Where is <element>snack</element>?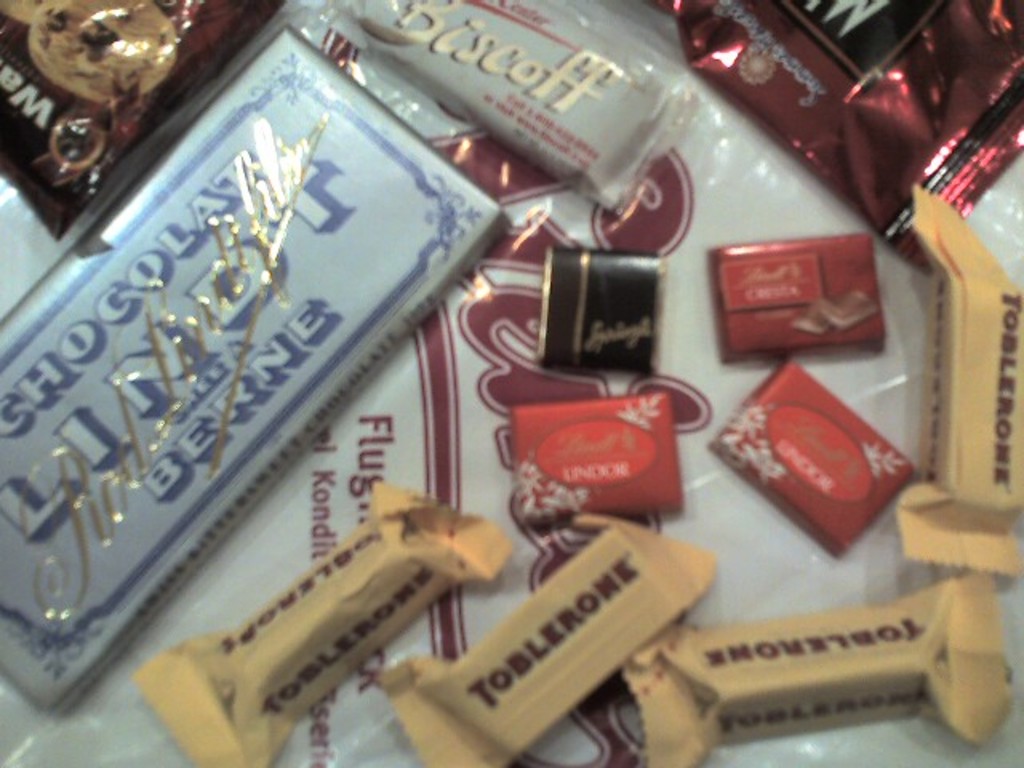
<bbox>338, 0, 683, 202</bbox>.
